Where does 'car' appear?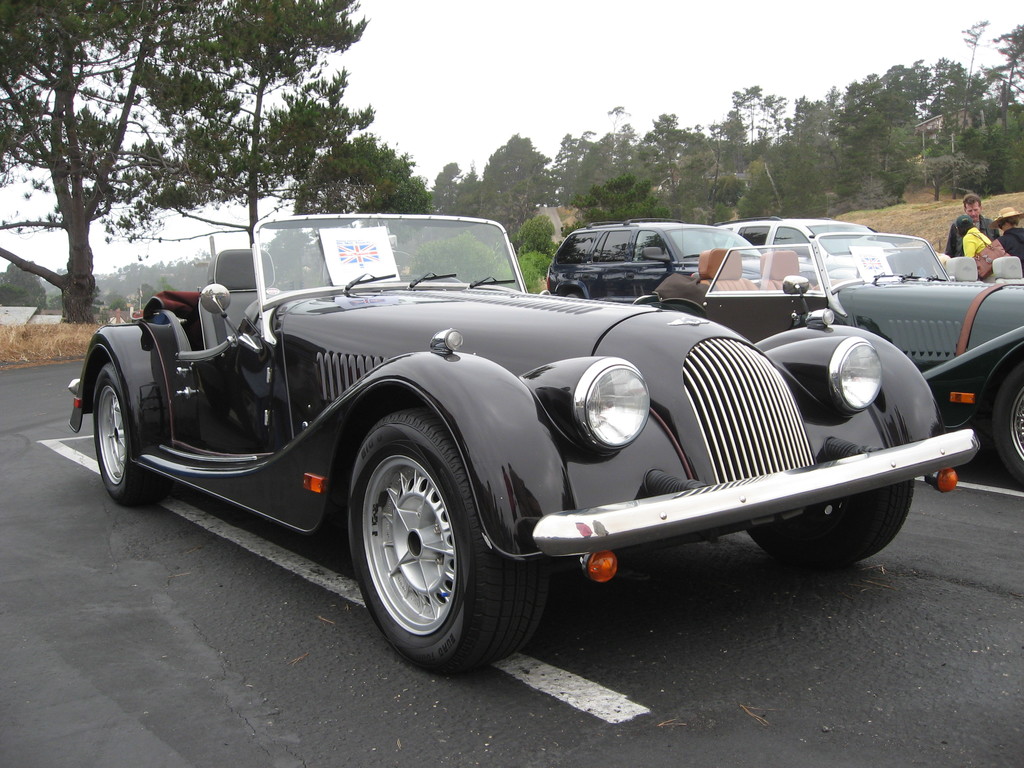
Appears at 526, 205, 789, 302.
